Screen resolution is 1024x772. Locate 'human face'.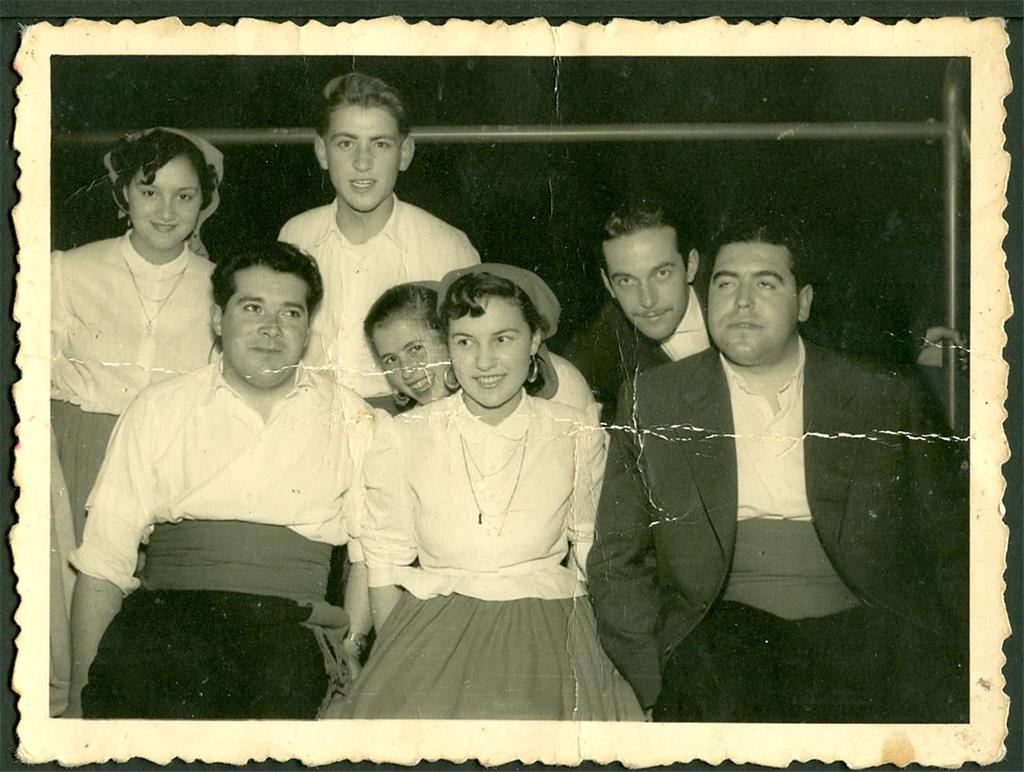
<bbox>132, 166, 199, 250</bbox>.
